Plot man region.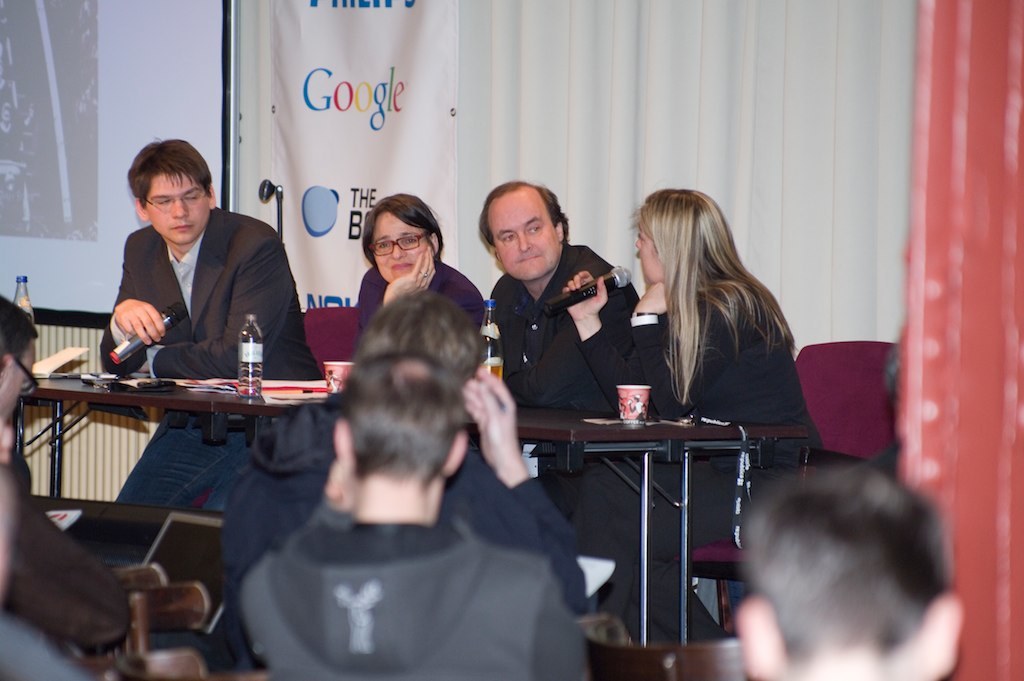
Plotted at 92, 134, 328, 513.
